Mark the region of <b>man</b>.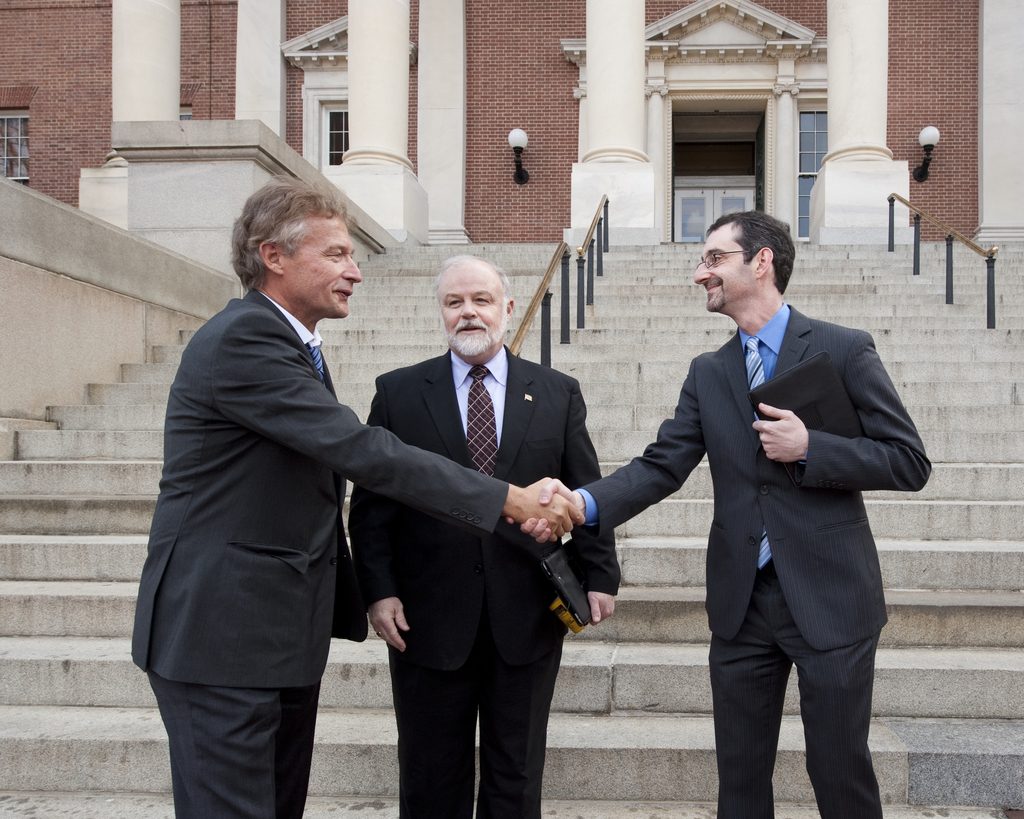
Region: [left=595, top=200, right=921, bottom=808].
